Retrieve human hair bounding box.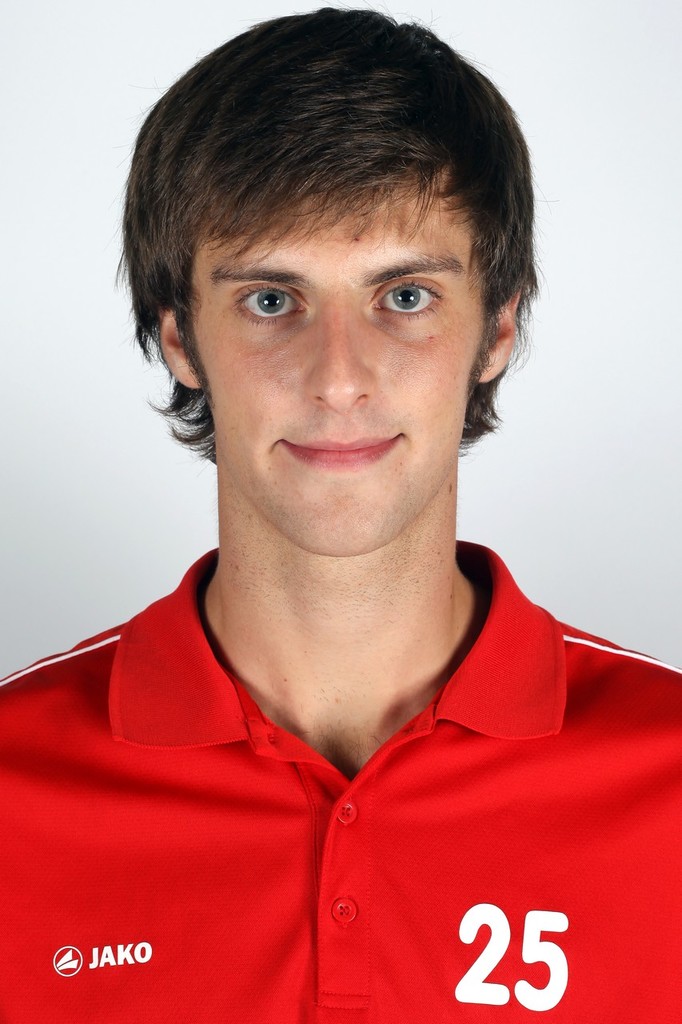
Bounding box: <box>132,39,524,451</box>.
